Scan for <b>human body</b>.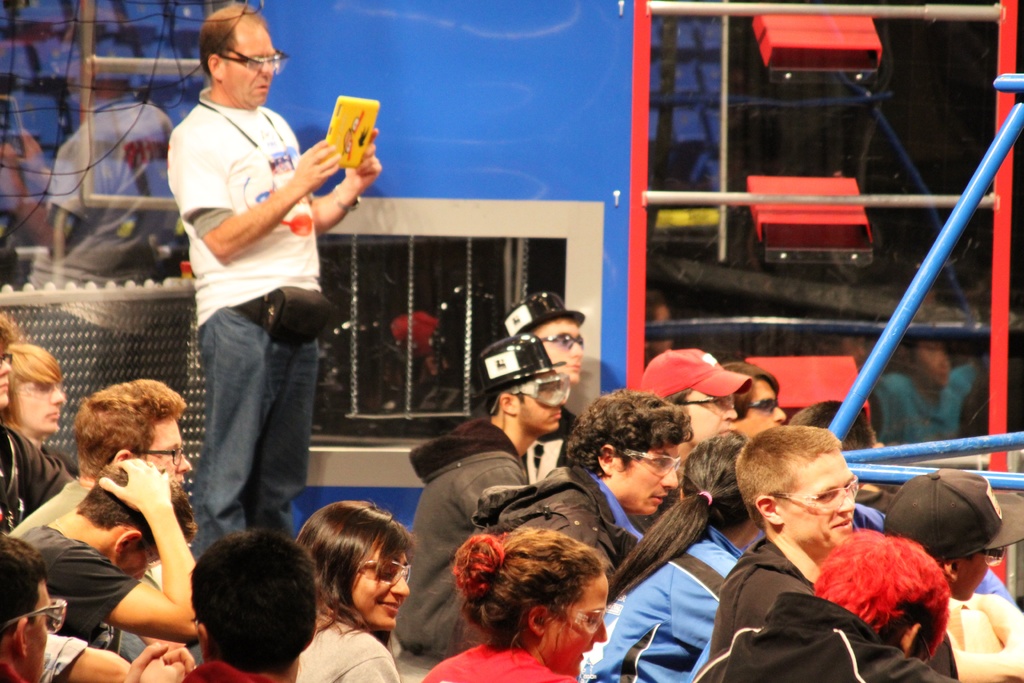
Scan result: (x1=868, y1=363, x2=985, y2=445).
